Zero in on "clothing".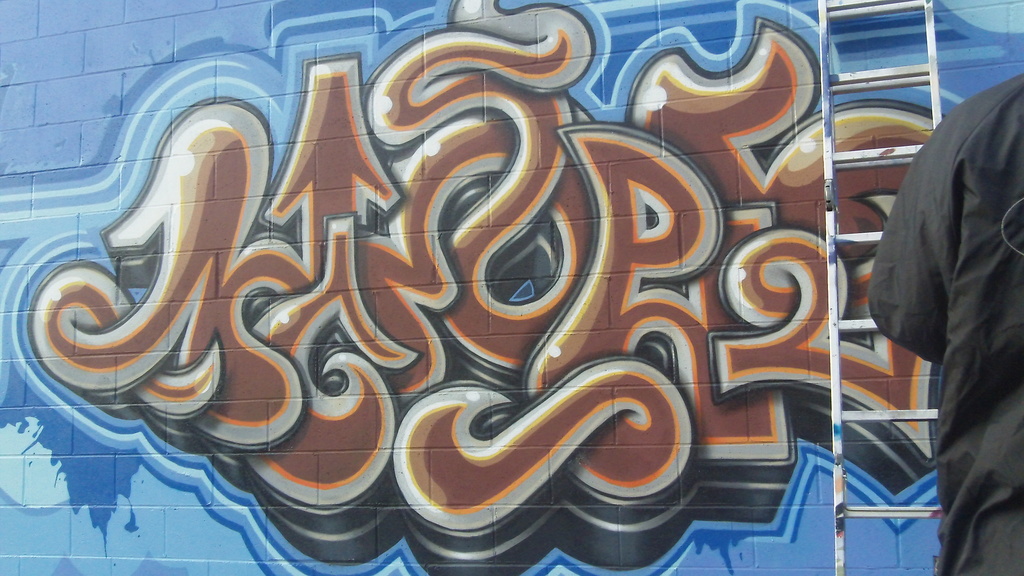
Zeroed in: BBox(875, 44, 1021, 569).
